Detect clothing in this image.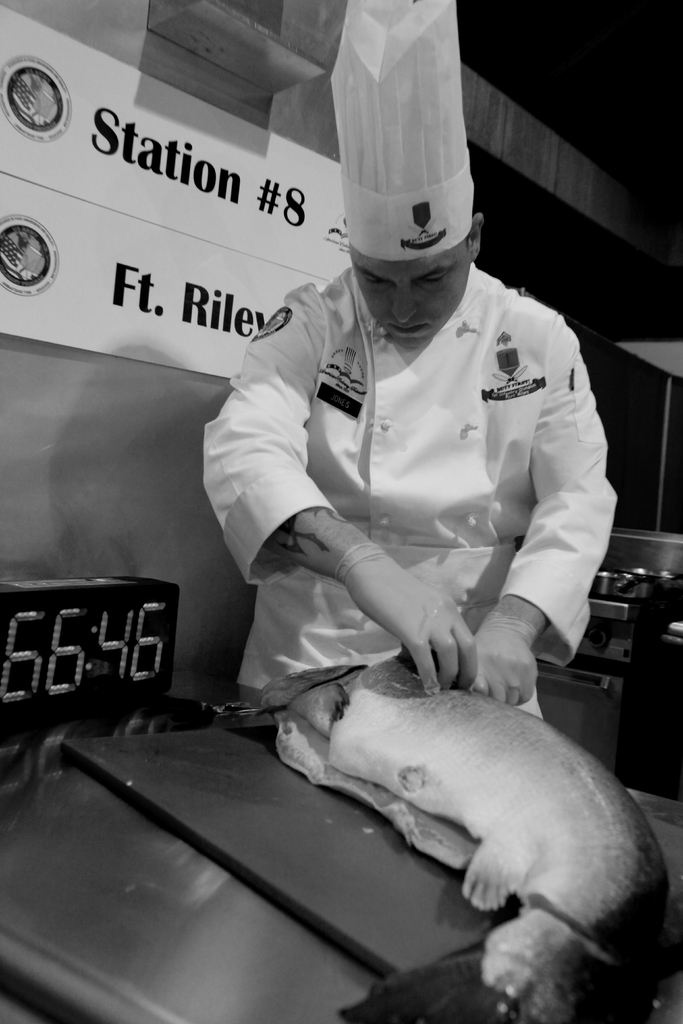
Detection: bbox=(200, 255, 639, 727).
